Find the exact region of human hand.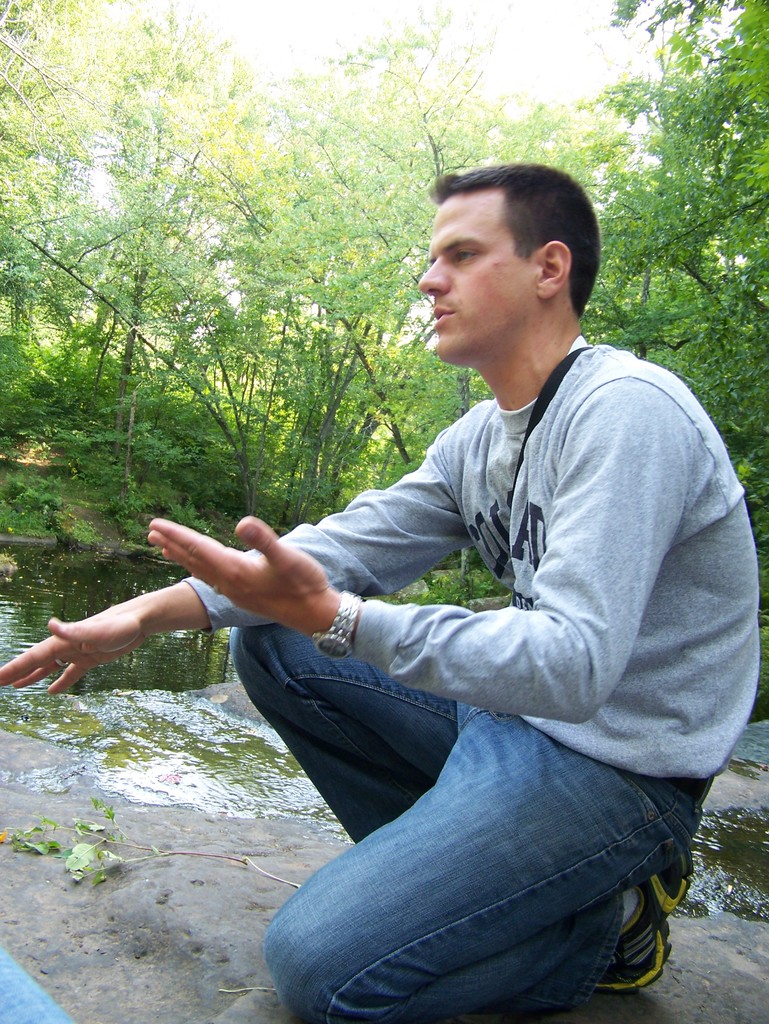
Exact region: {"left": 0, "top": 601, "right": 146, "bottom": 698}.
